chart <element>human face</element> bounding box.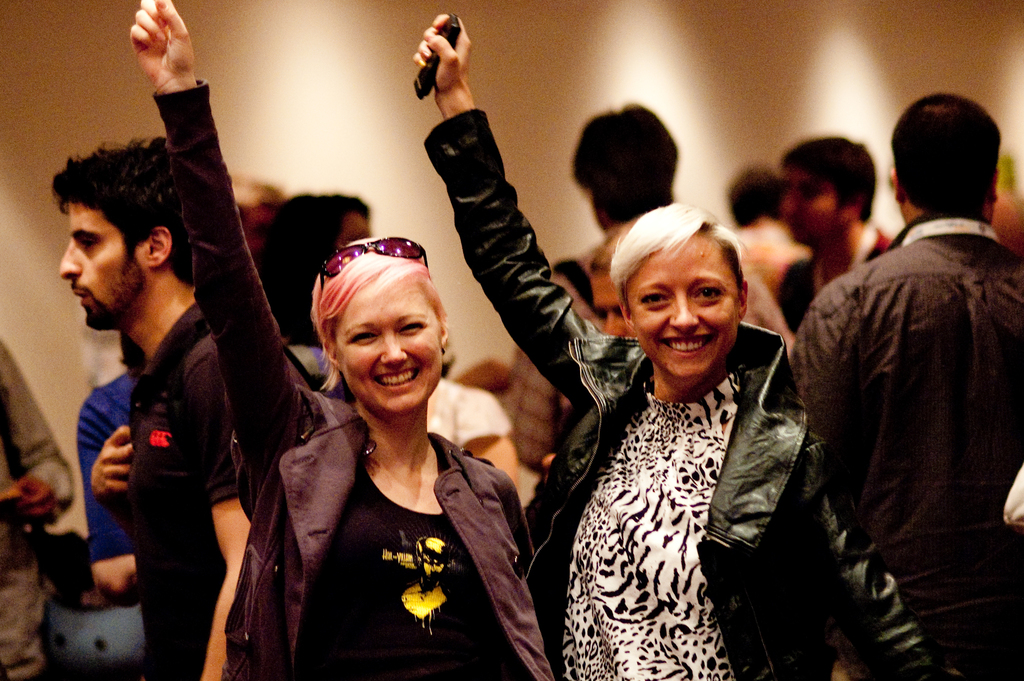
Charted: Rect(339, 270, 440, 409).
